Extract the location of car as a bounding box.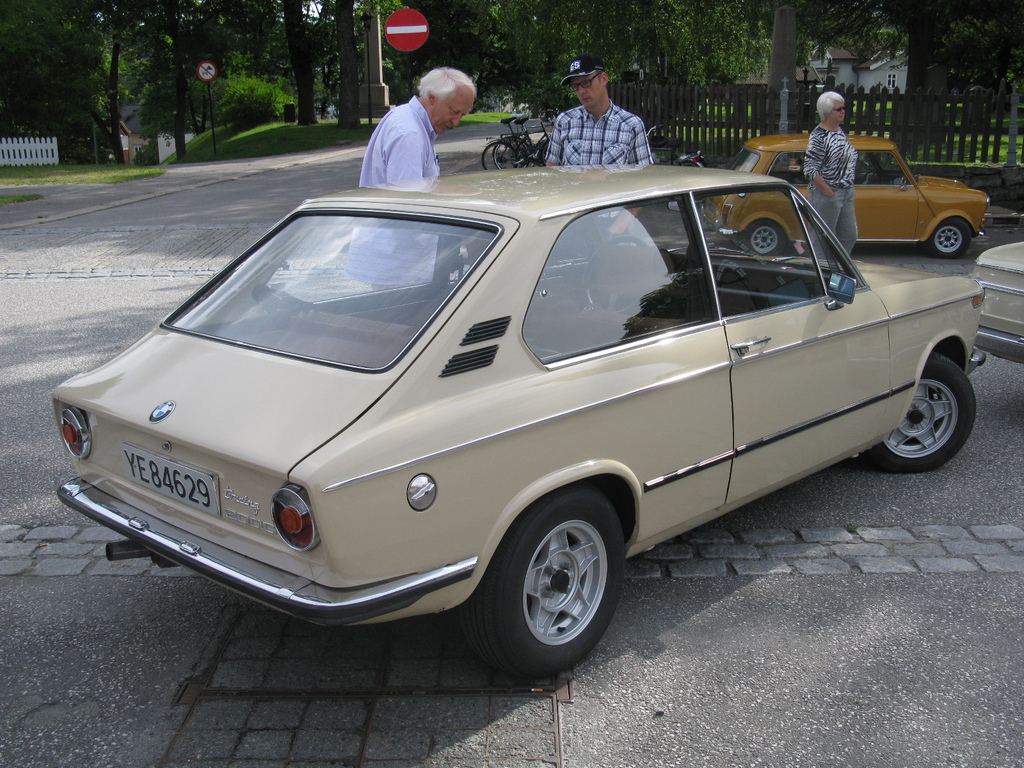
(971,233,1023,368).
